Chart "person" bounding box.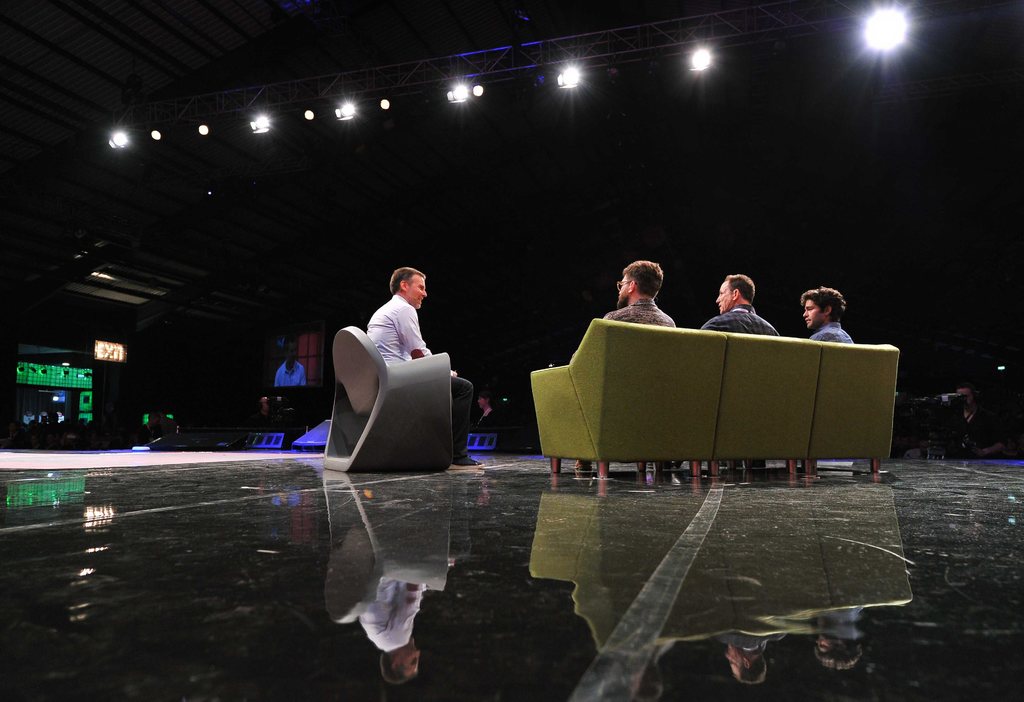
Charted: box(701, 263, 781, 338).
